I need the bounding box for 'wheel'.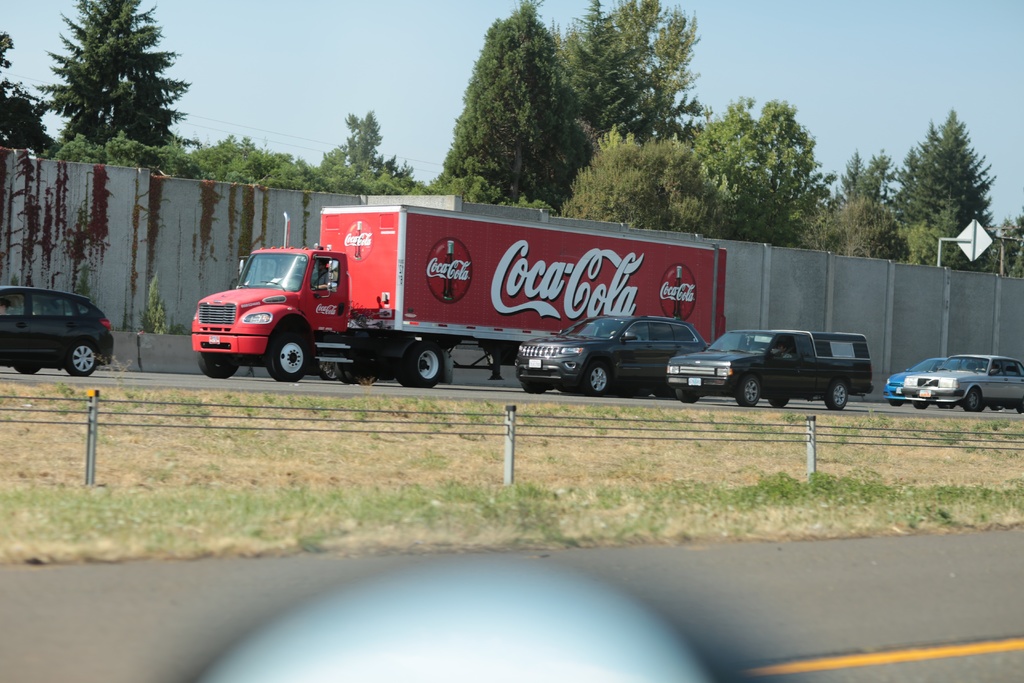
Here it is: crop(316, 361, 337, 381).
